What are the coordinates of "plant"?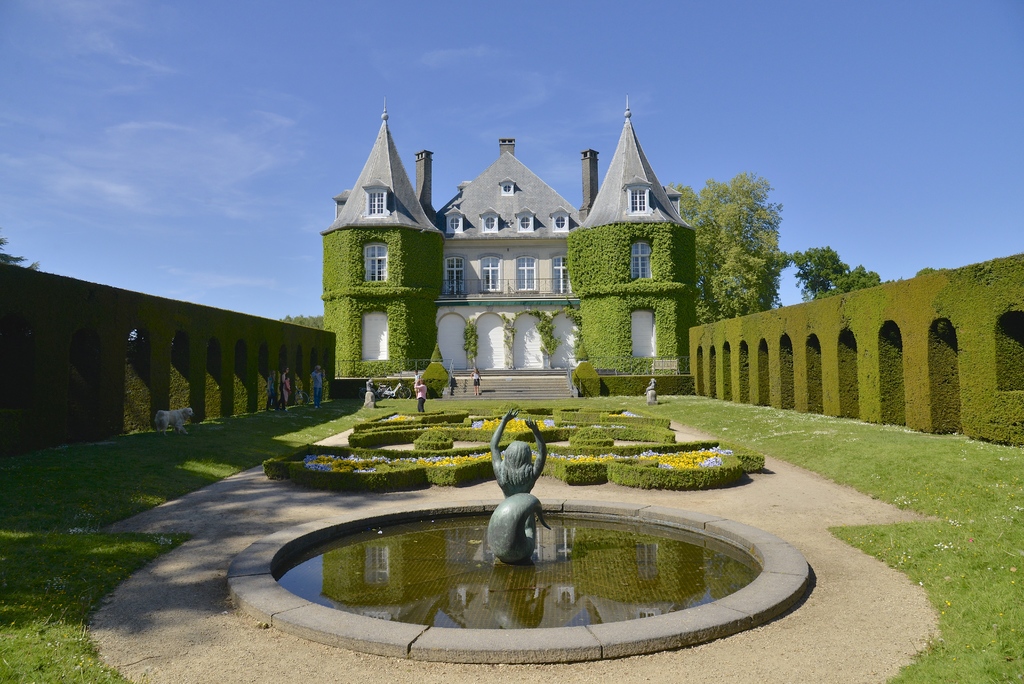
detection(562, 355, 597, 393).
